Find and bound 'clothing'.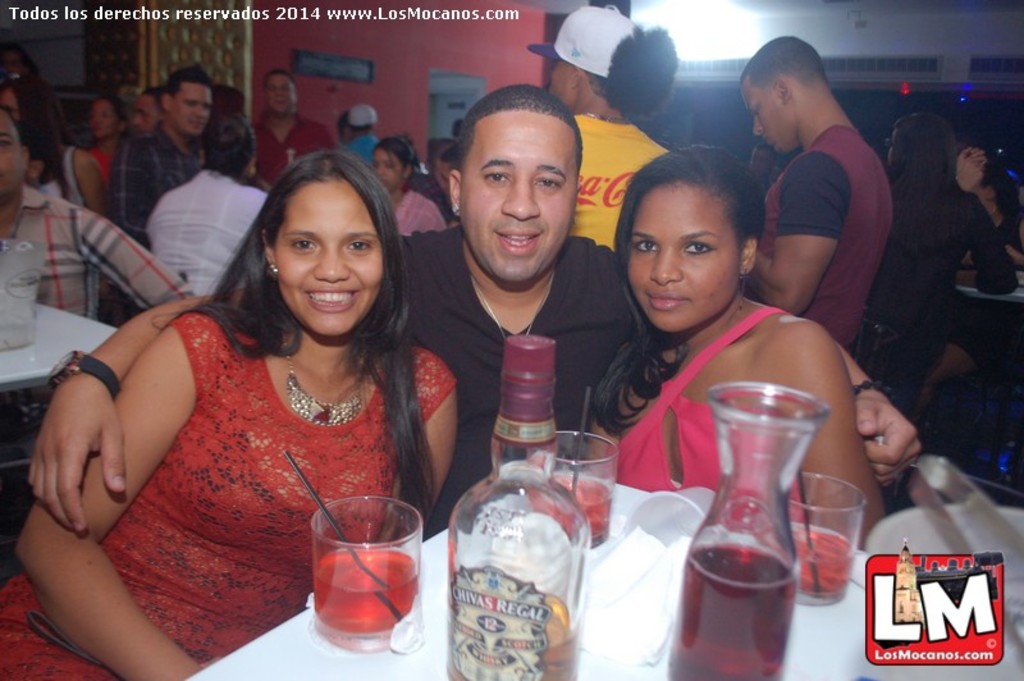
Bound: 344/133/385/173.
